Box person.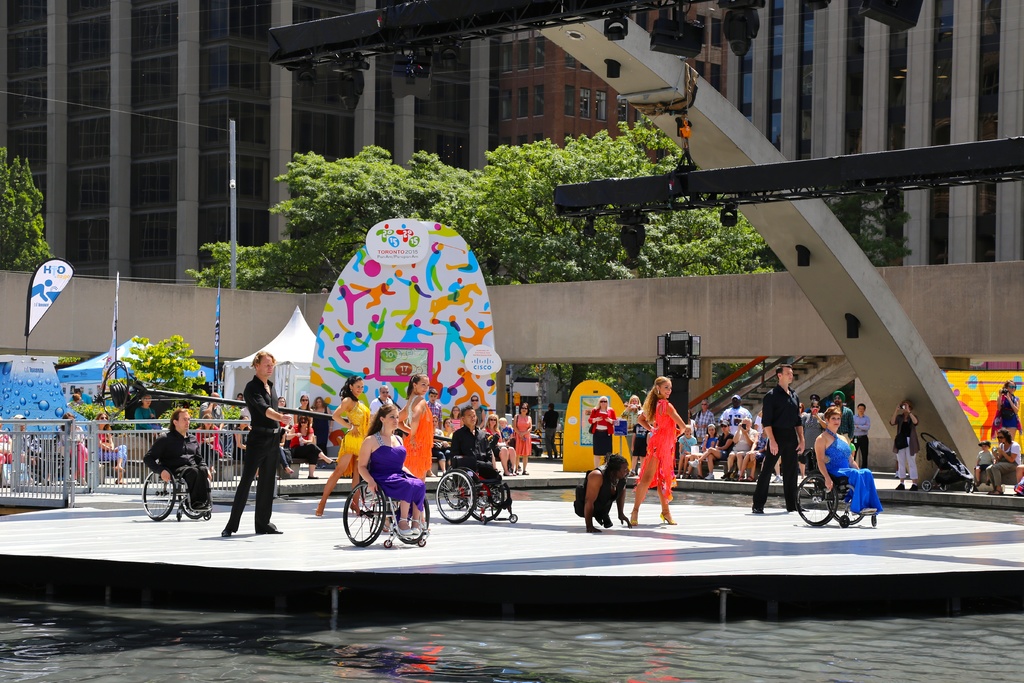
888/399/921/492.
